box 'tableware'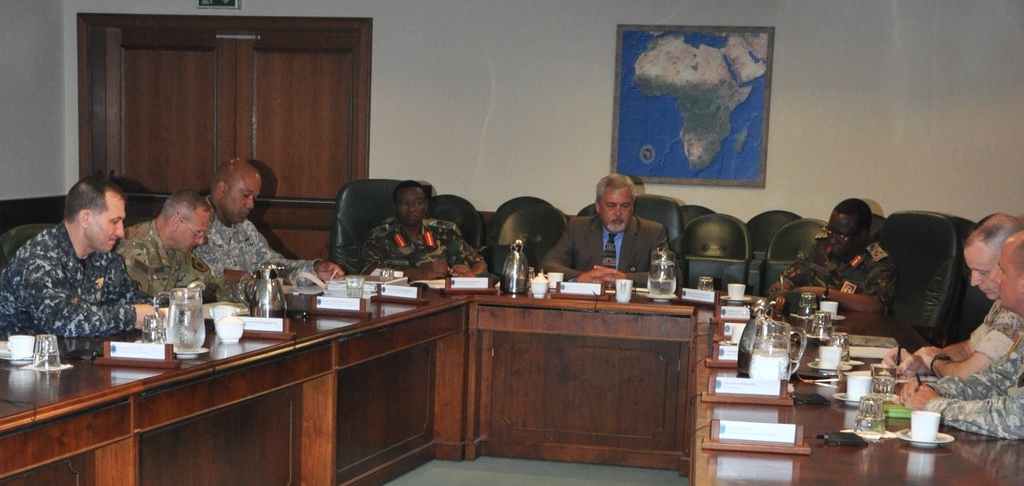
x1=377 y1=266 x2=394 y2=280
